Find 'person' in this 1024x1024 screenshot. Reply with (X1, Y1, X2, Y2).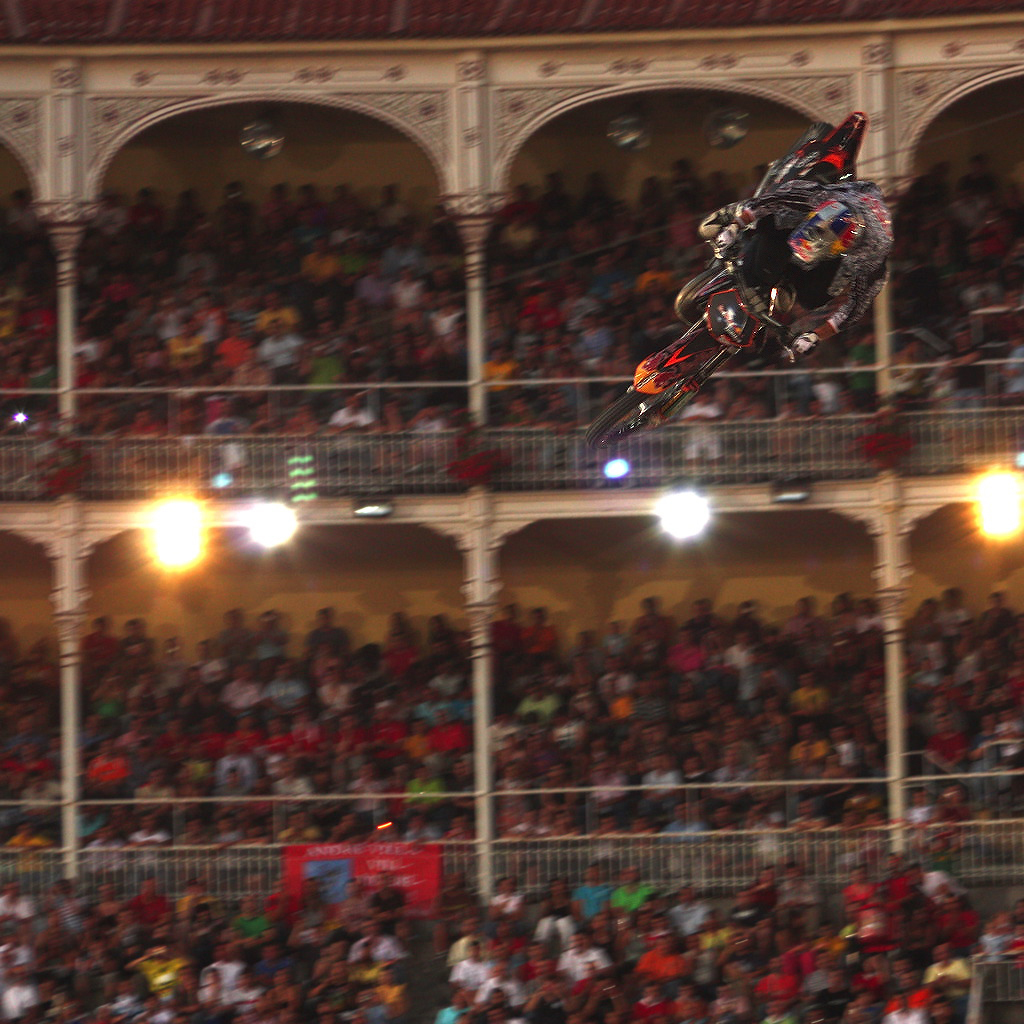
(679, 182, 906, 362).
